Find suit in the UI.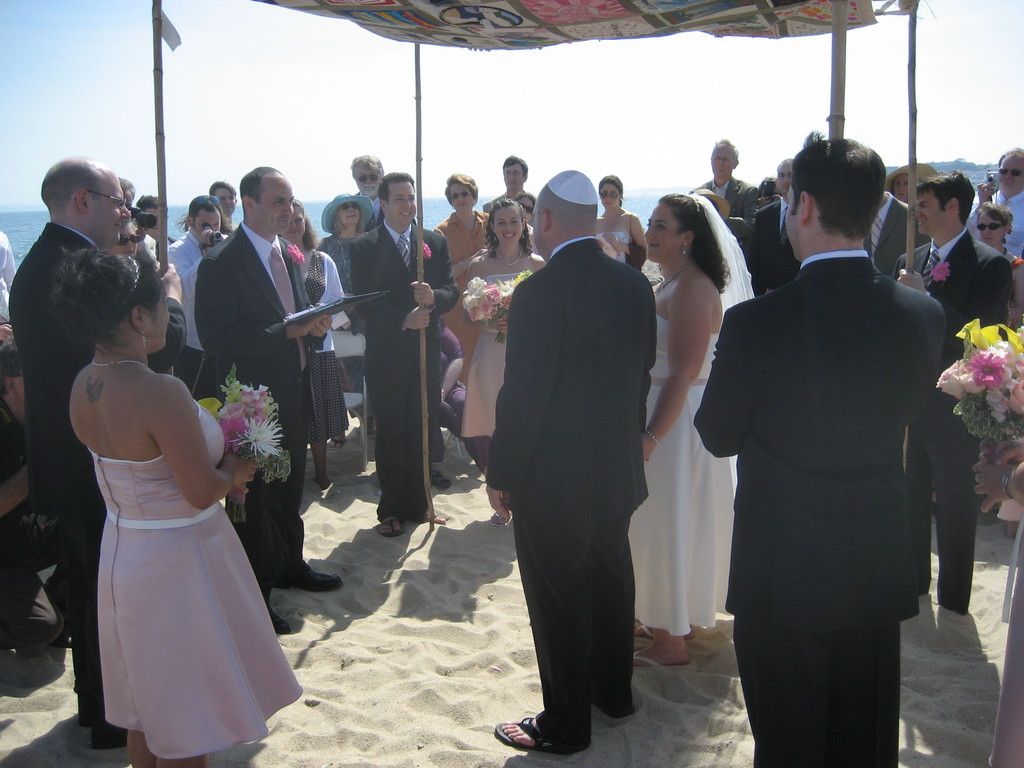
UI element at {"x1": 747, "y1": 196, "x2": 796, "y2": 292}.
